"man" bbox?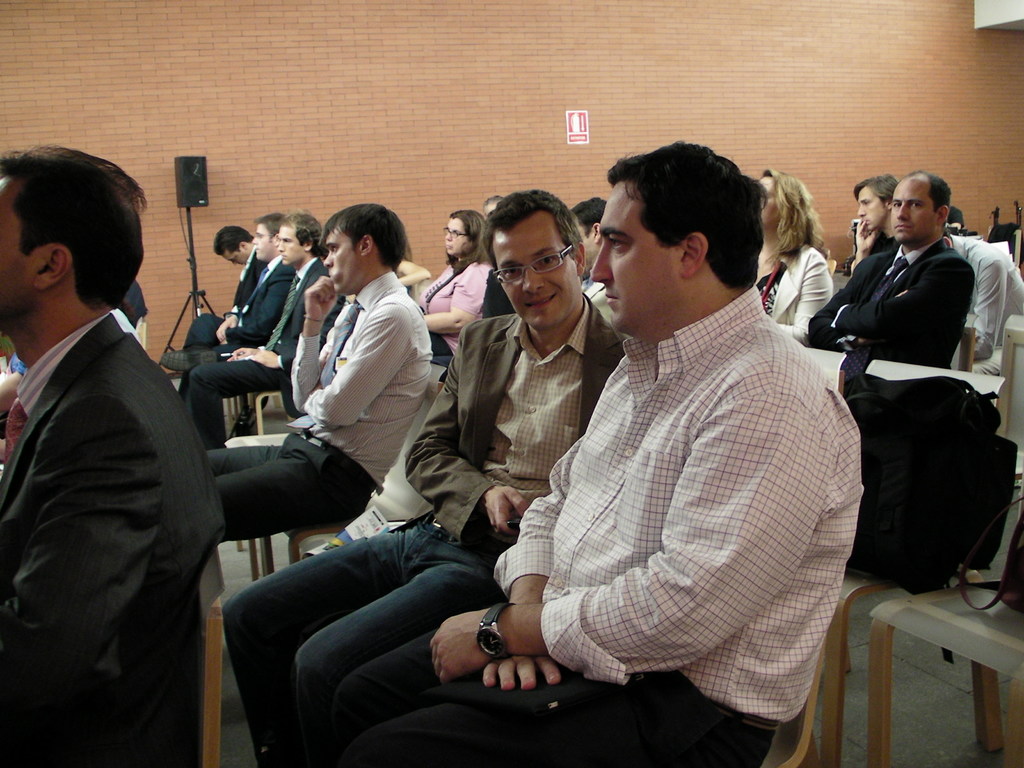
{"left": 832, "top": 172, "right": 898, "bottom": 278}
